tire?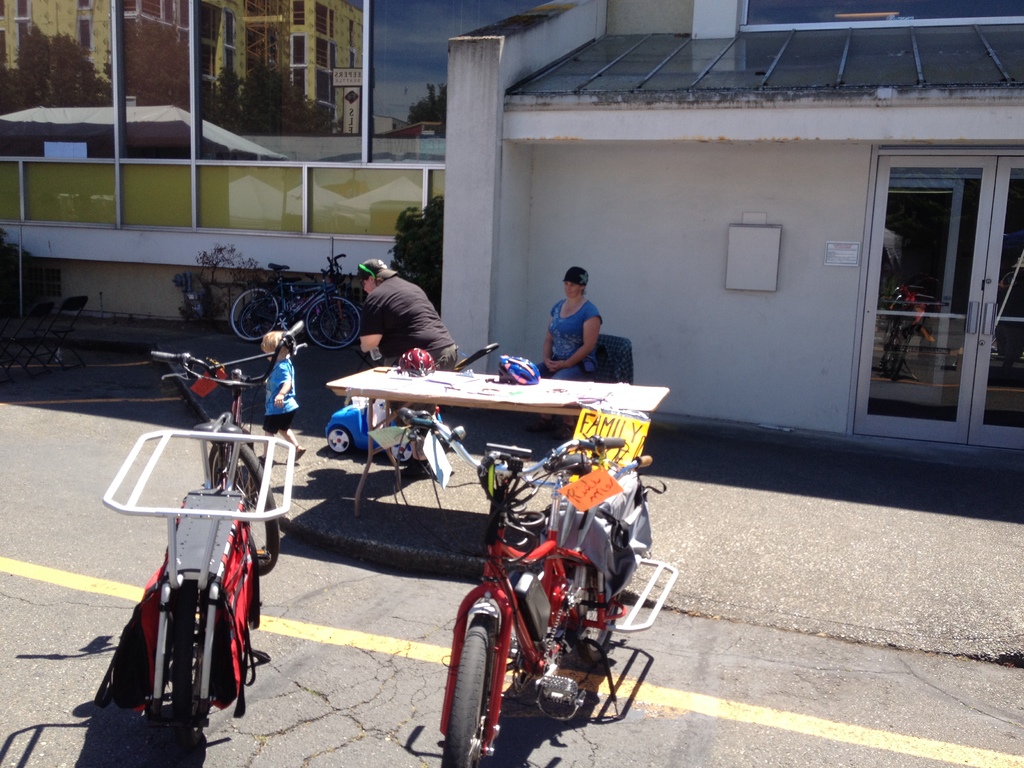
l=204, t=437, r=282, b=572
